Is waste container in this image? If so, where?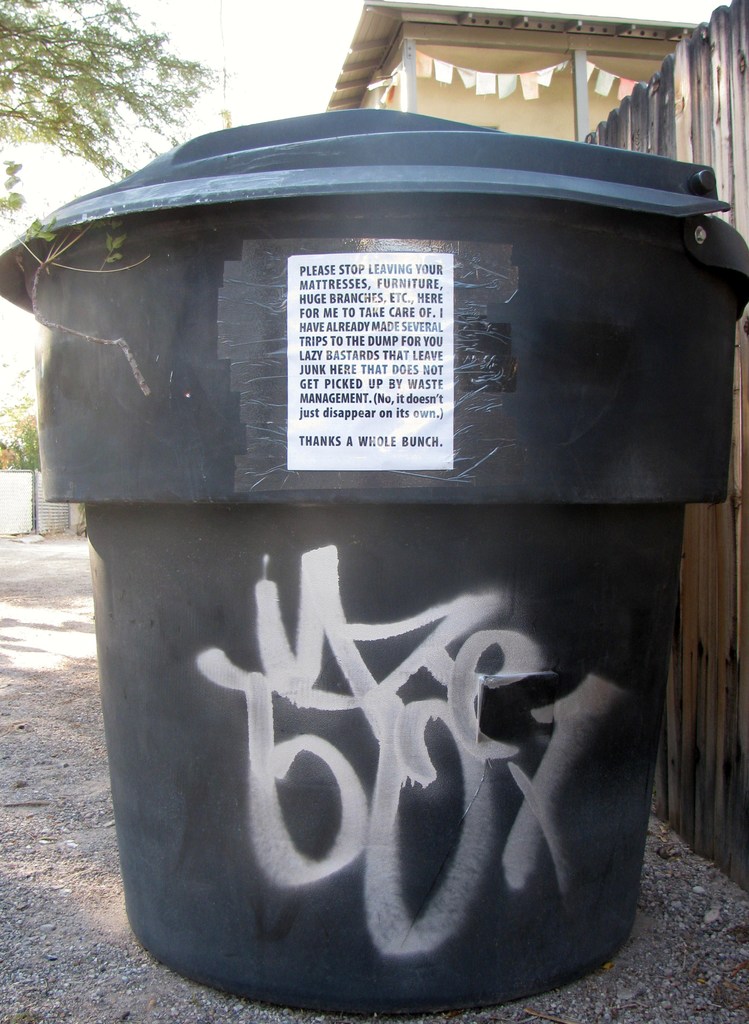
Yes, at <bbox>27, 109, 686, 976</bbox>.
